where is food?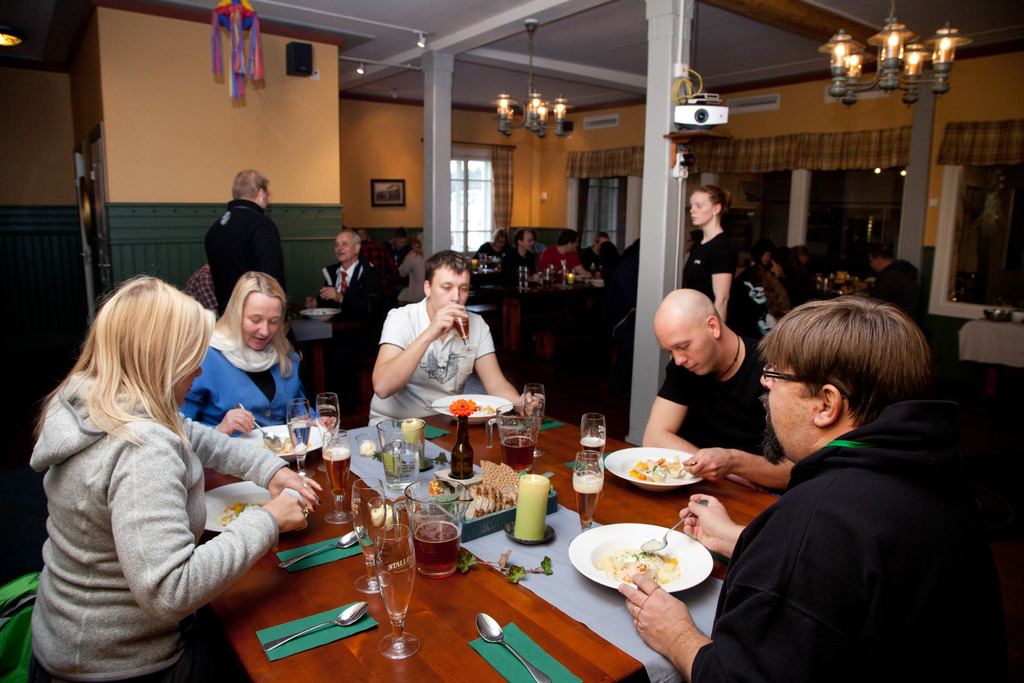
{"left": 633, "top": 457, "right": 689, "bottom": 479}.
